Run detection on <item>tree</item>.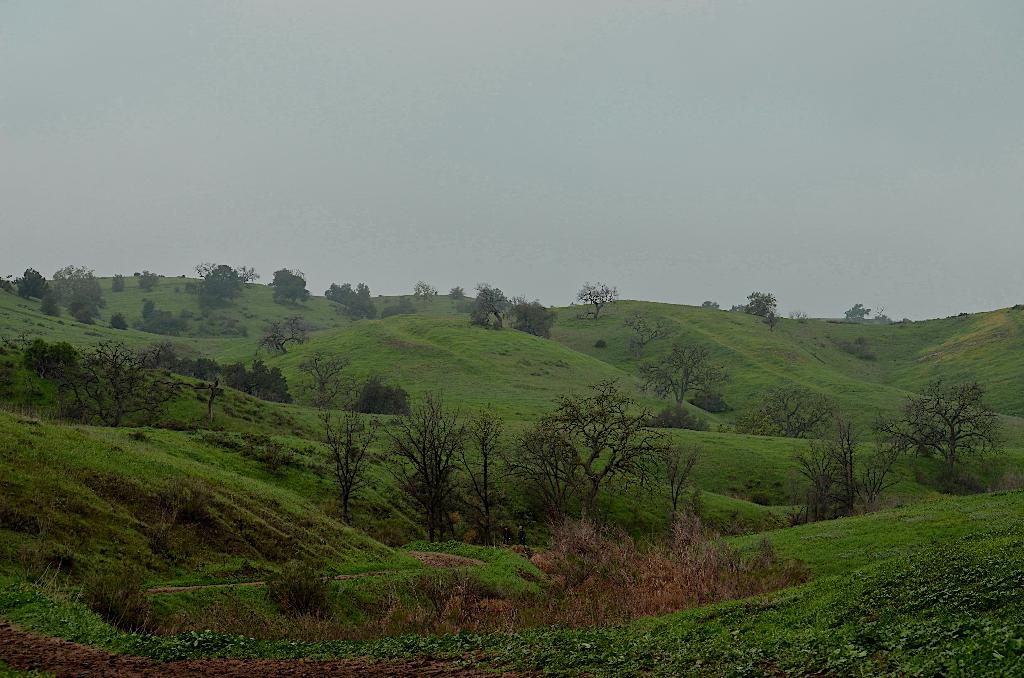
Result: x1=253, y1=318, x2=298, y2=351.
